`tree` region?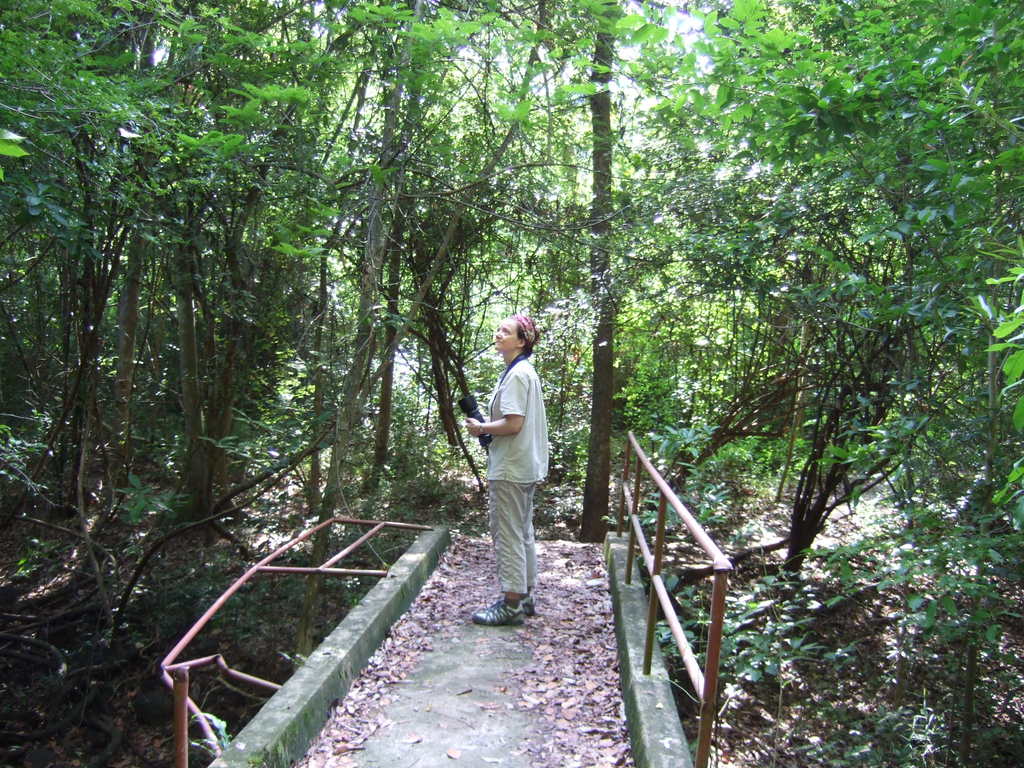
95/0/271/573
